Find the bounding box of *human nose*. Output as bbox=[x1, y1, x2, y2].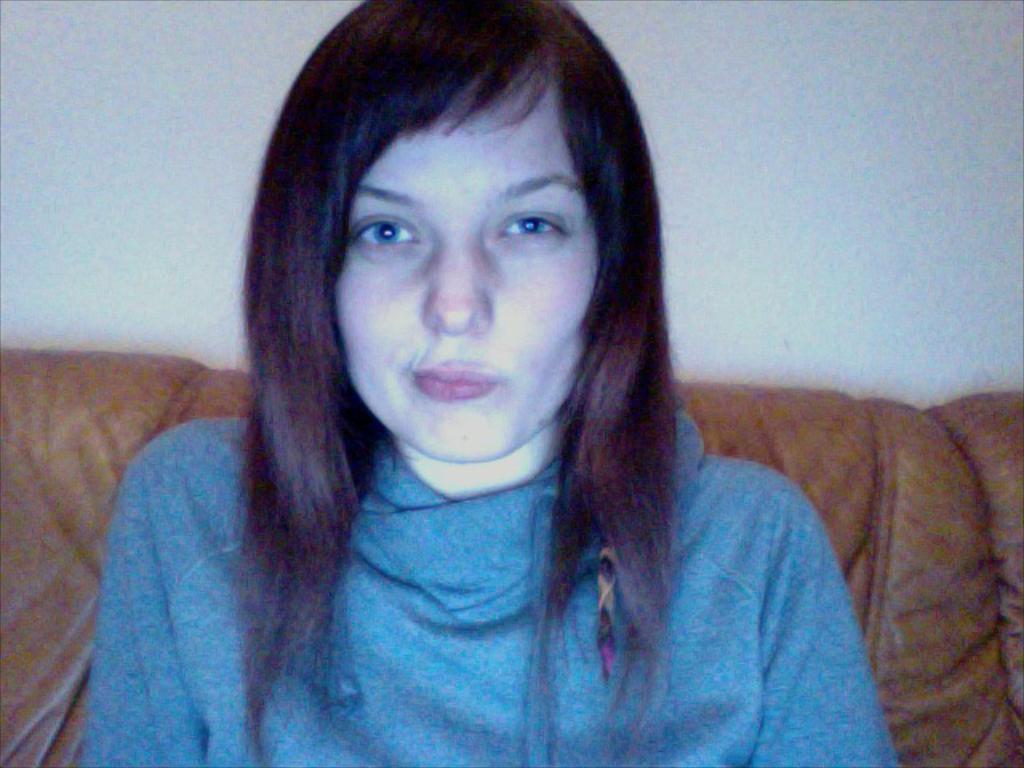
bbox=[422, 234, 490, 328].
